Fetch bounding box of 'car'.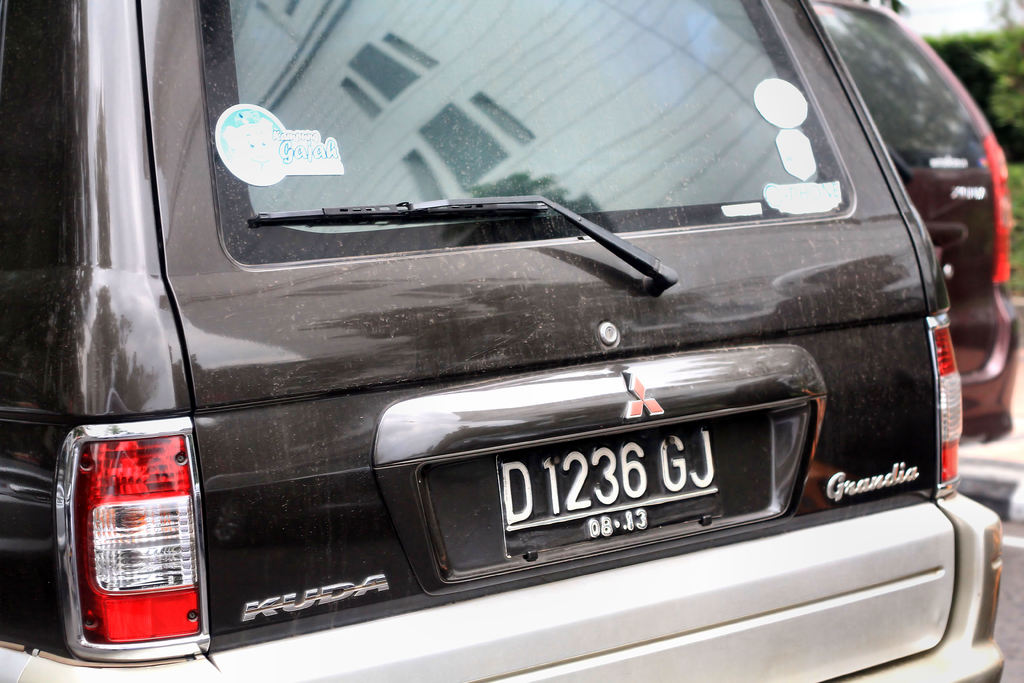
Bbox: (left=0, top=0, right=1008, bottom=682).
